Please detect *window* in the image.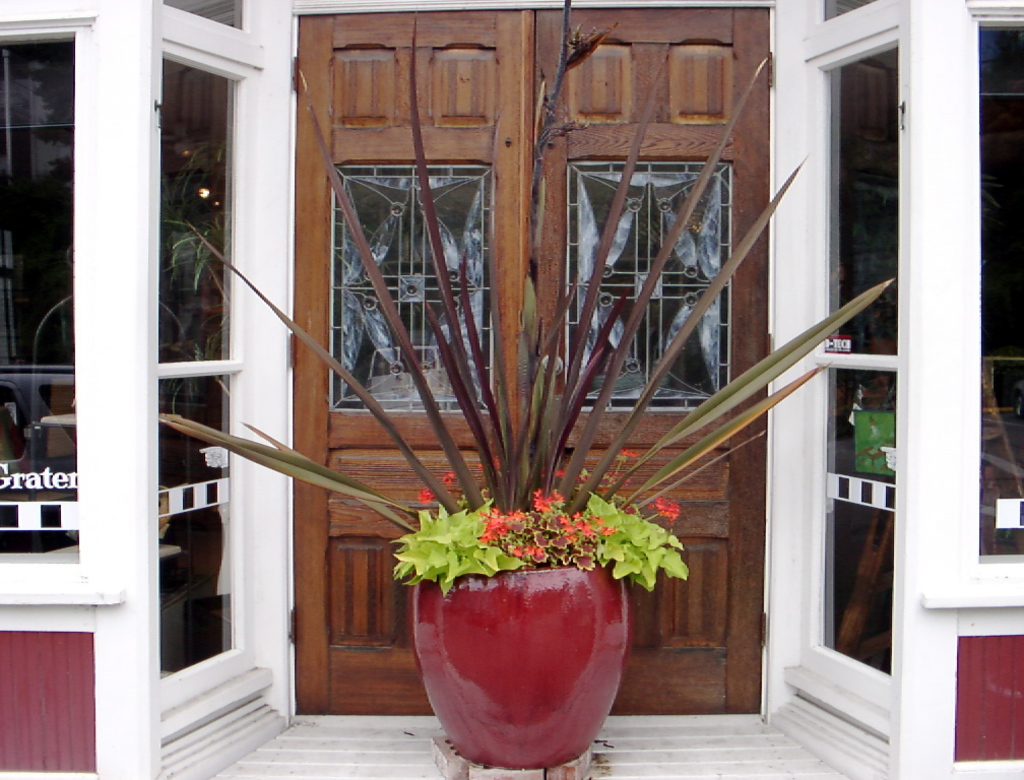
[963,5,1023,565].
